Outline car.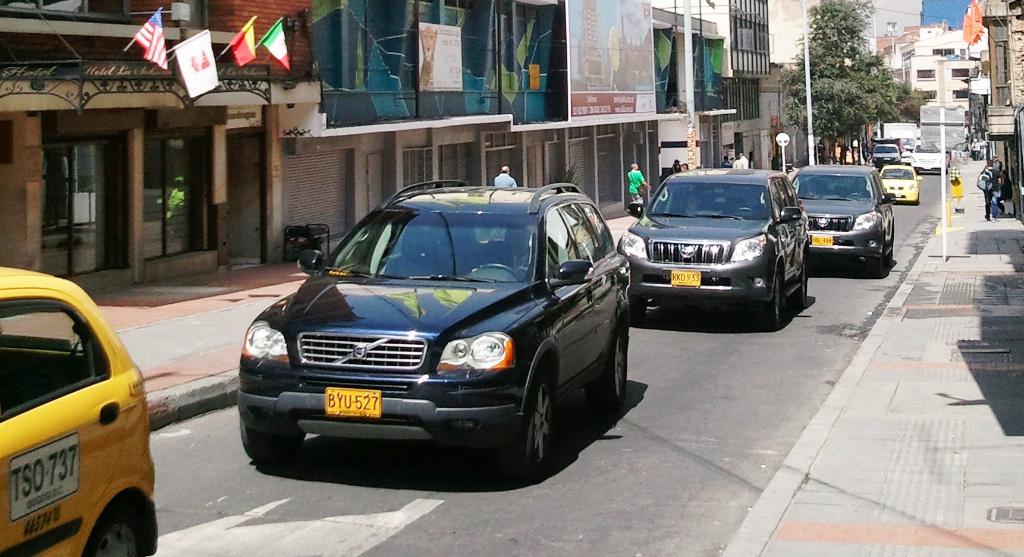
Outline: detection(878, 165, 923, 205).
